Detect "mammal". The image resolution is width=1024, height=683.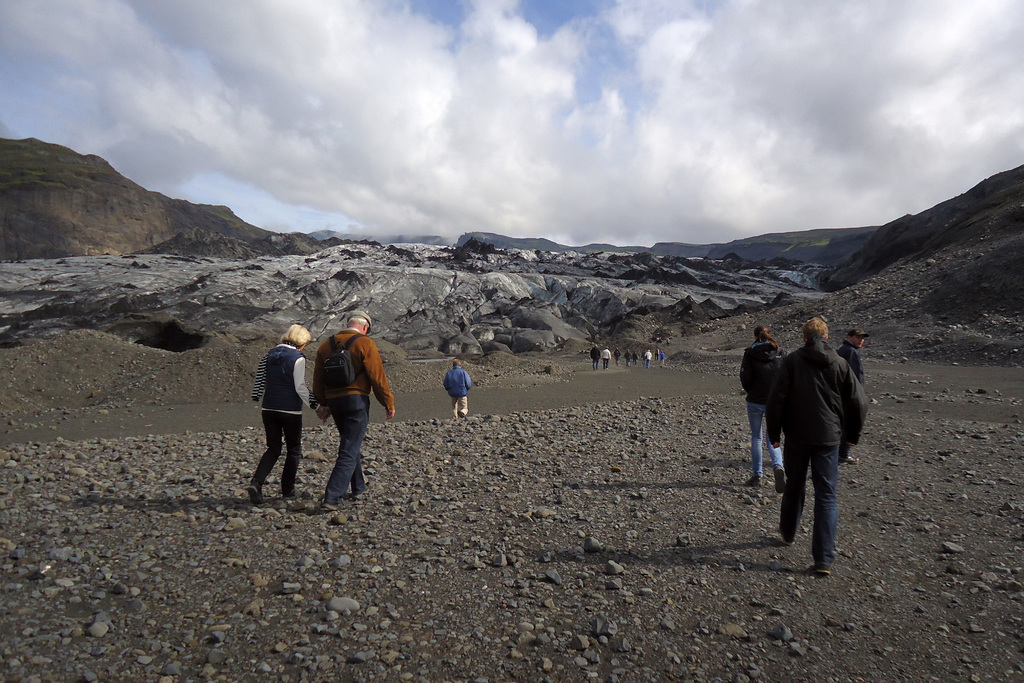
bbox(600, 346, 611, 368).
